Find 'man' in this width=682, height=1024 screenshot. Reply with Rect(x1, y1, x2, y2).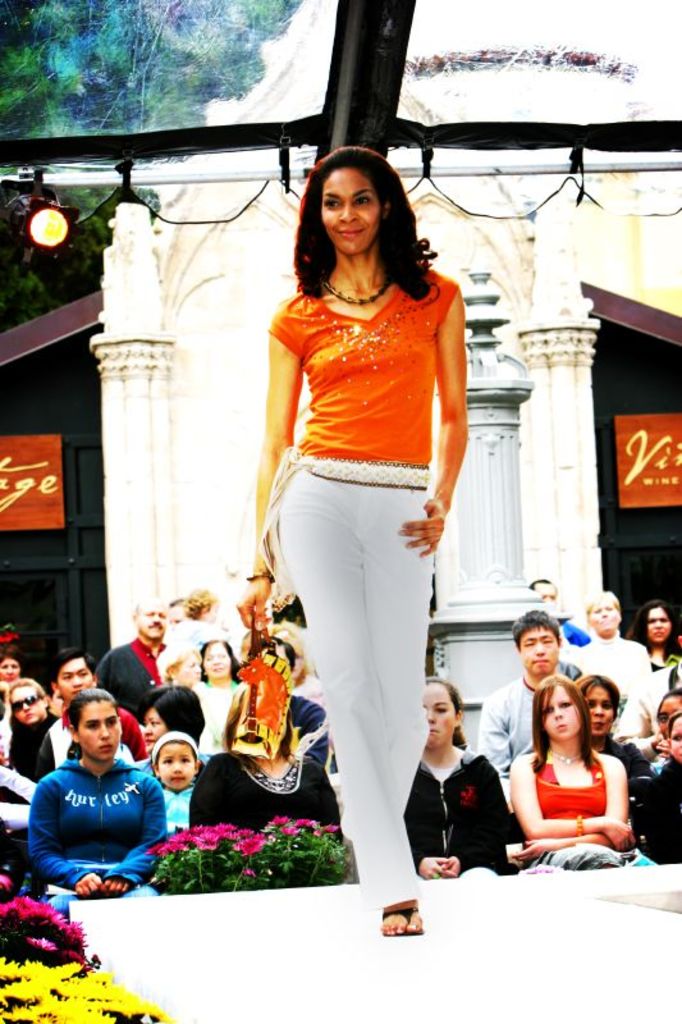
Rect(470, 596, 587, 813).
